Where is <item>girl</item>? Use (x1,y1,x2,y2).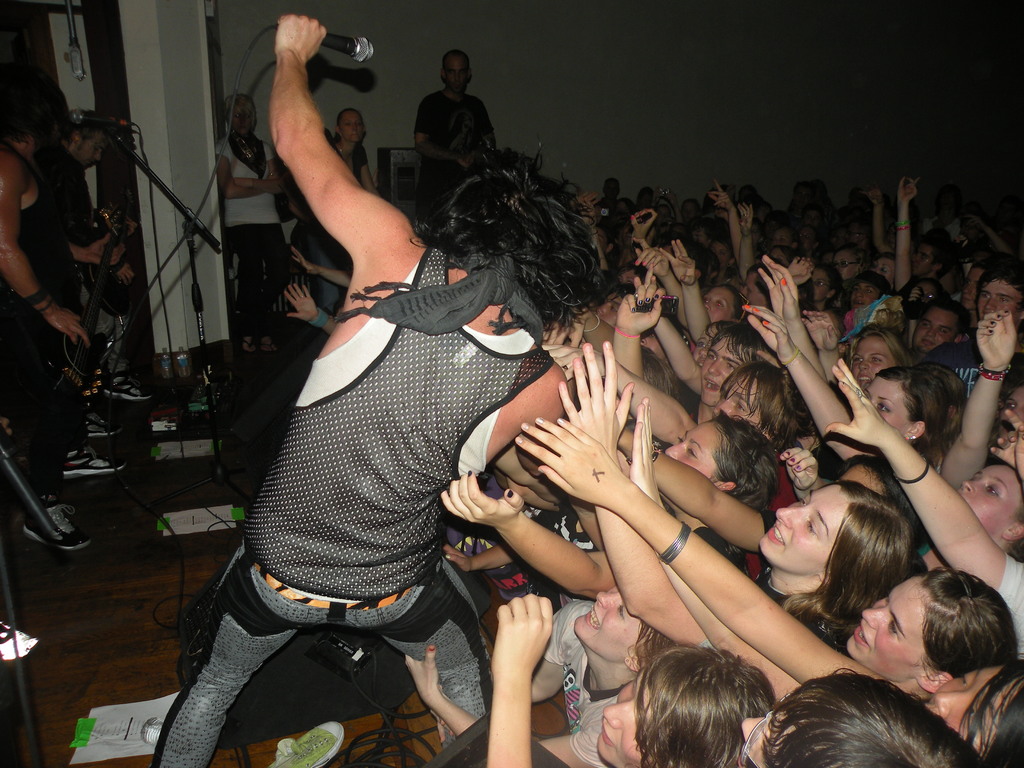
(435,421,788,592).
